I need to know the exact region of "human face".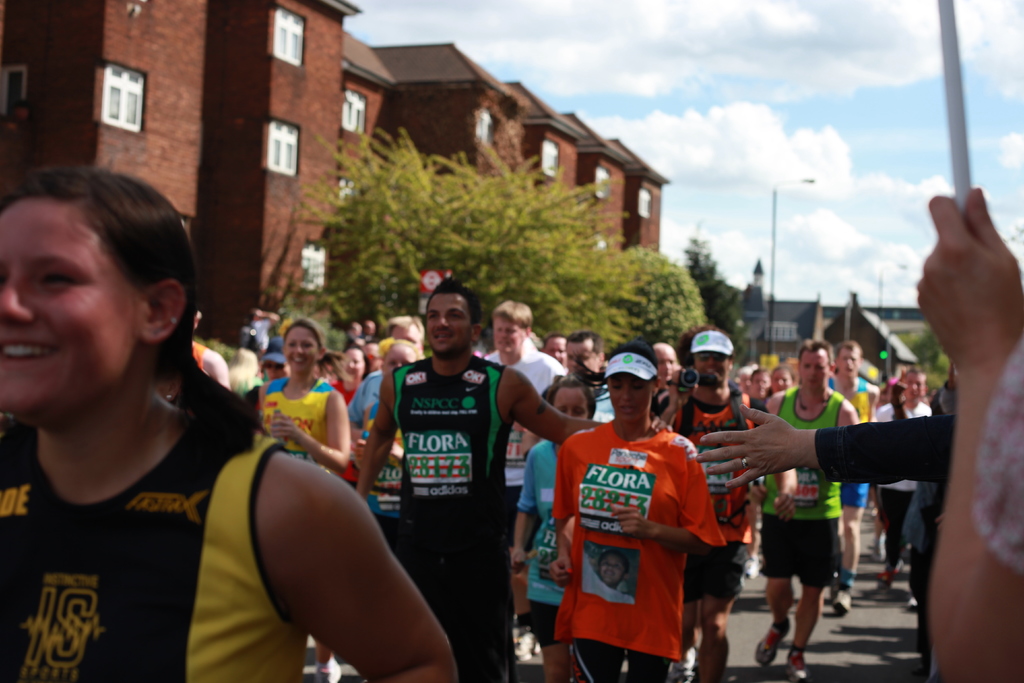
Region: [left=416, top=284, right=477, bottom=357].
